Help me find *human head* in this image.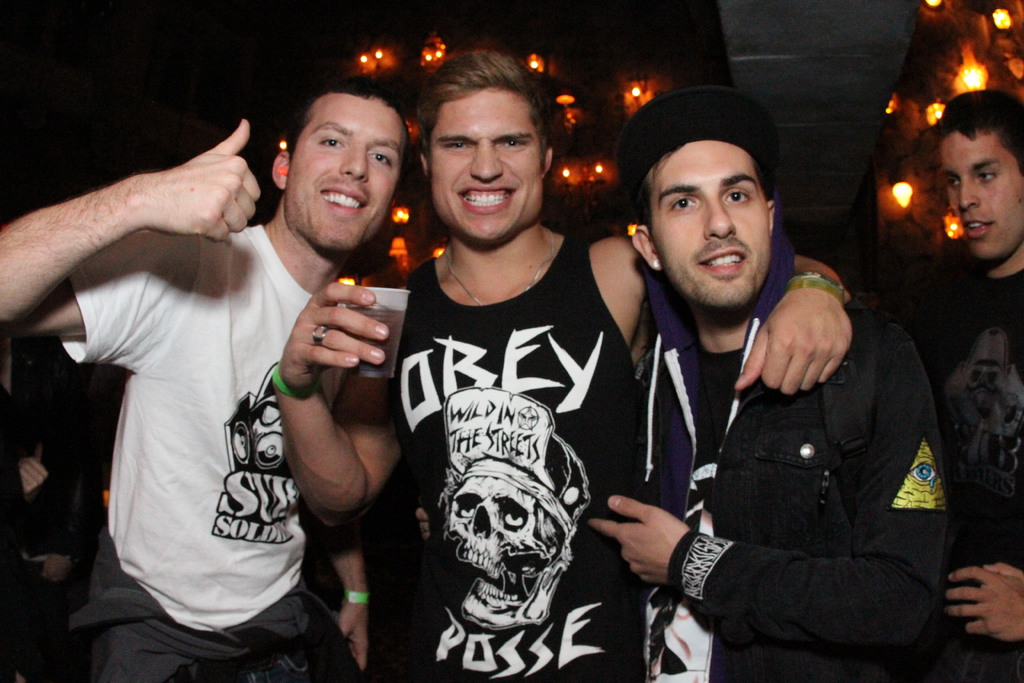
Found it: (x1=936, y1=86, x2=1023, y2=265).
